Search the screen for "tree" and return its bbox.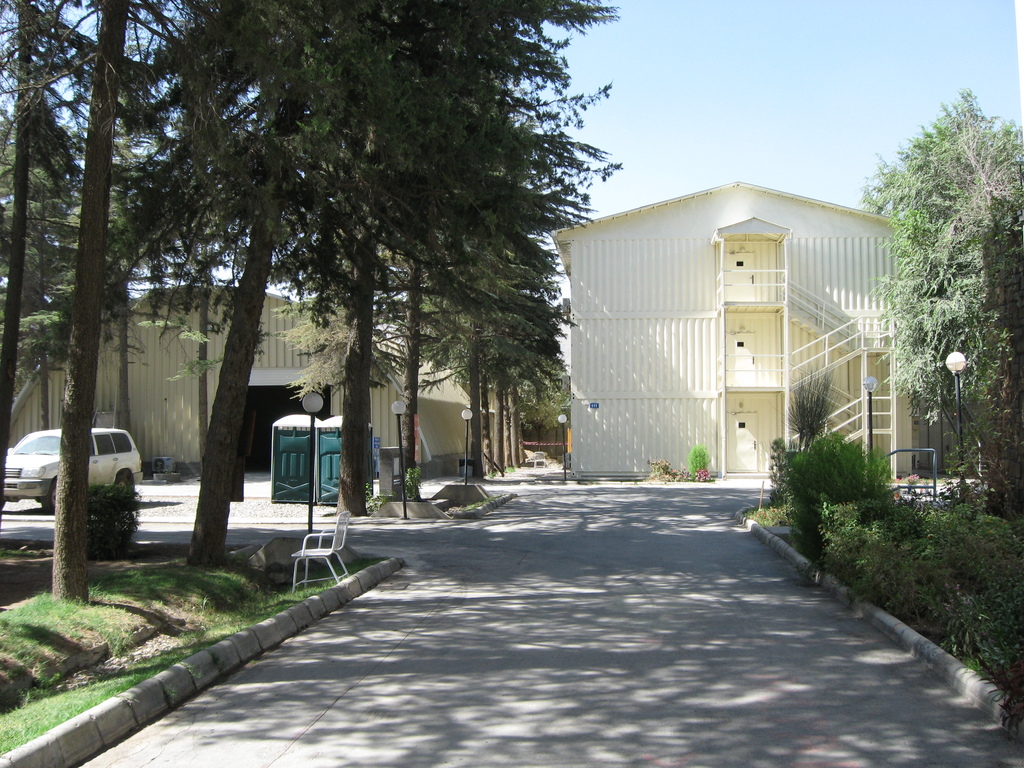
Found: detection(0, 0, 207, 596).
